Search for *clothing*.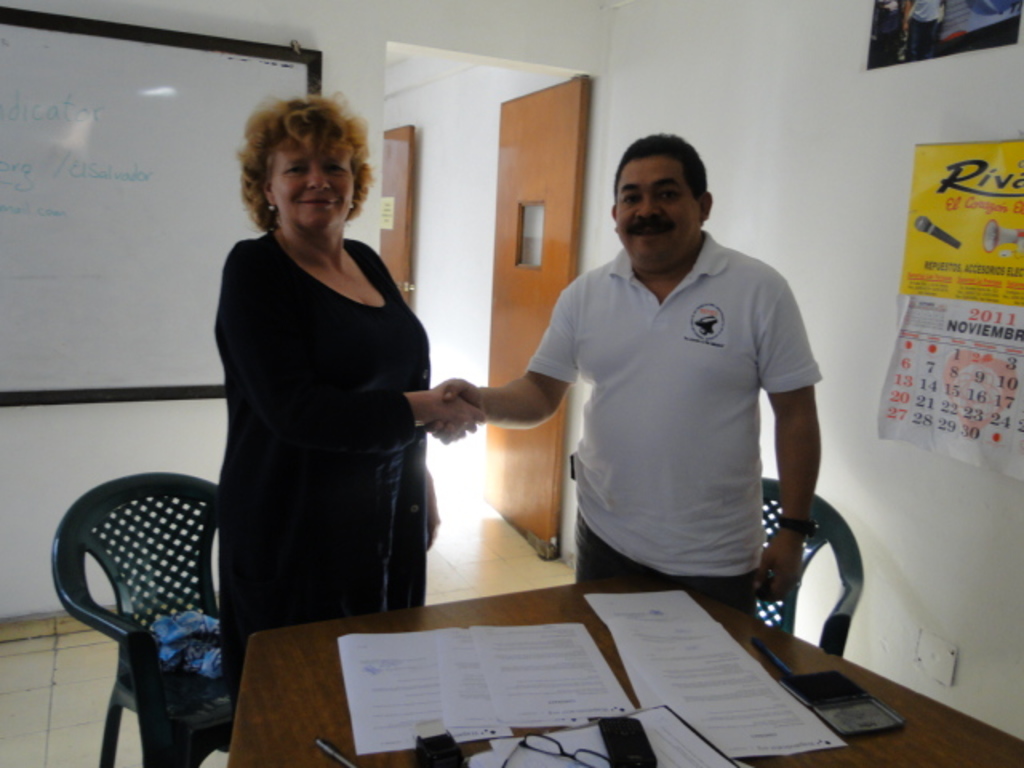
Found at 878/0/944/70.
